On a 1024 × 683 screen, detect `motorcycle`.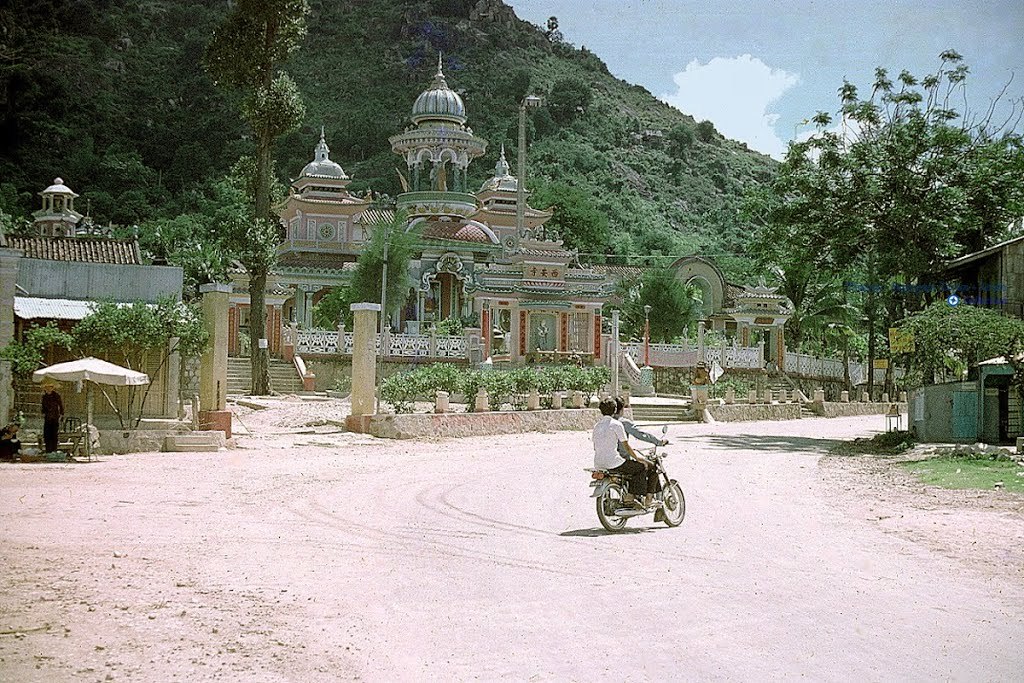
<bbox>591, 440, 697, 534</bbox>.
